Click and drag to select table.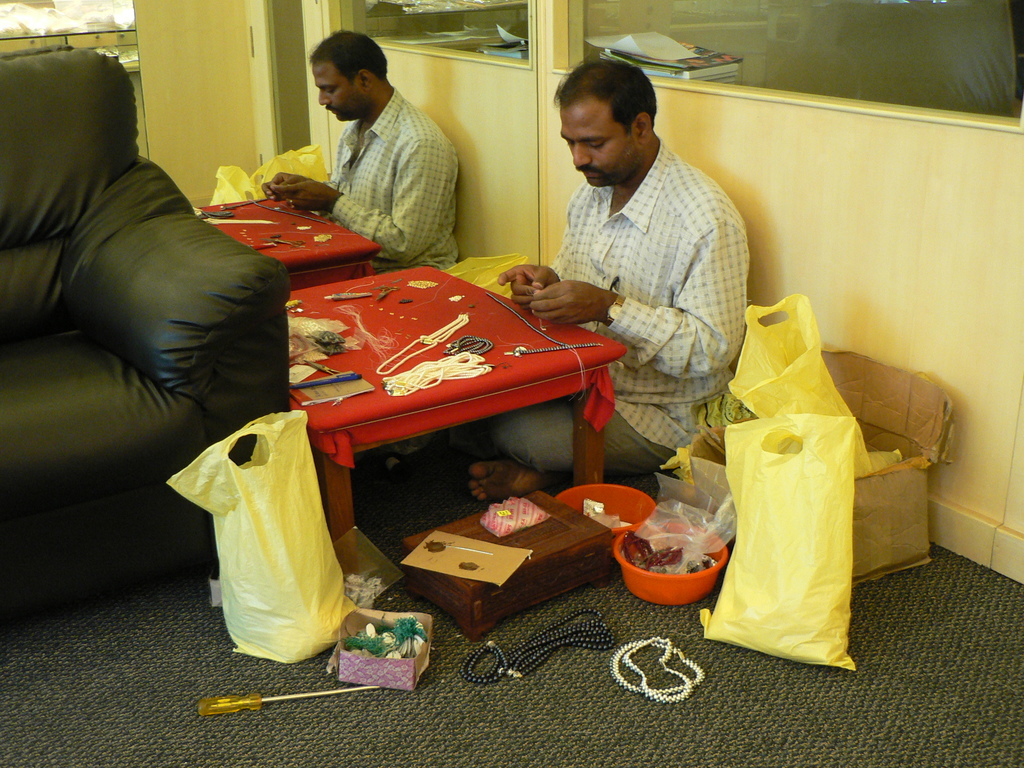
Selection: [378, 479, 621, 657].
